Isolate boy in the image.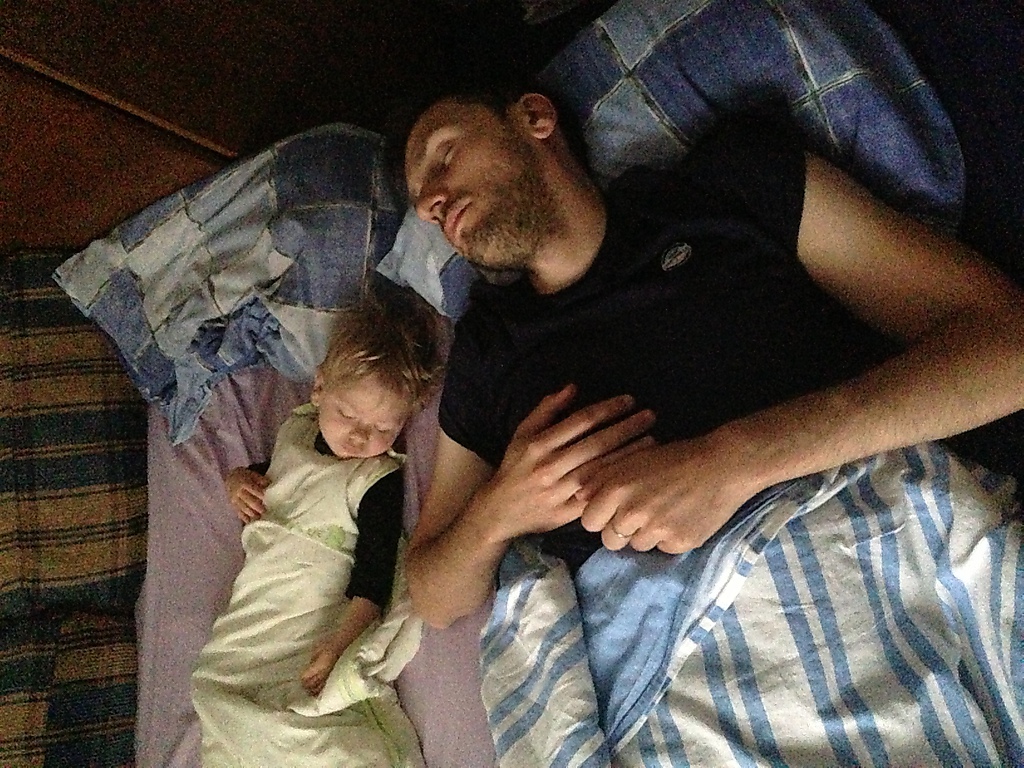
Isolated region: x1=188, y1=292, x2=445, y2=767.
